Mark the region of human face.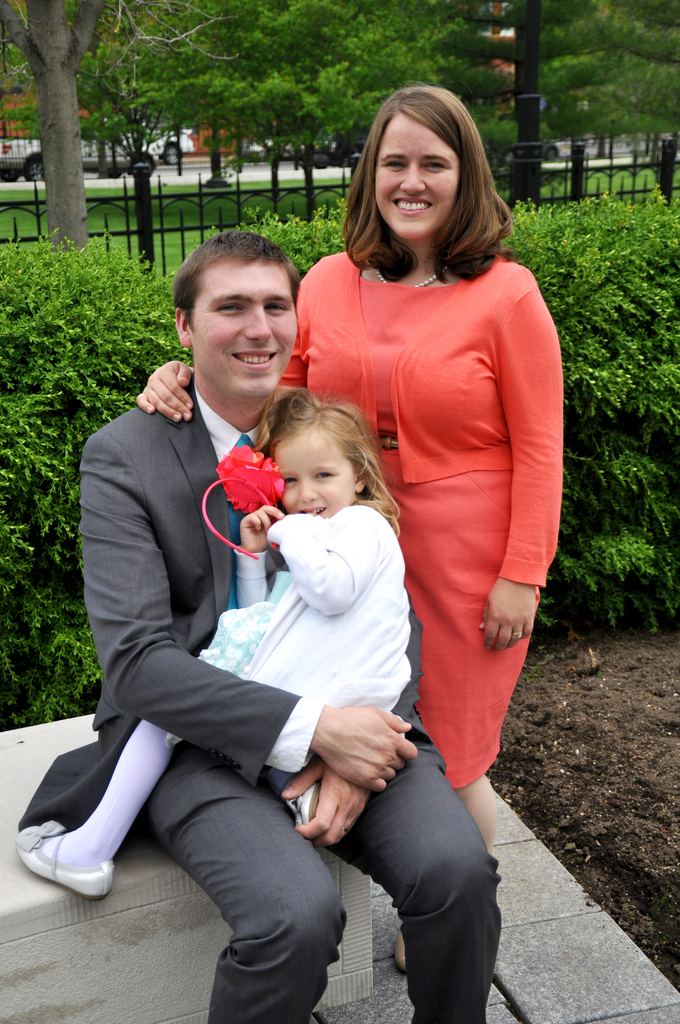
Region: x1=275, y1=428, x2=353, y2=516.
